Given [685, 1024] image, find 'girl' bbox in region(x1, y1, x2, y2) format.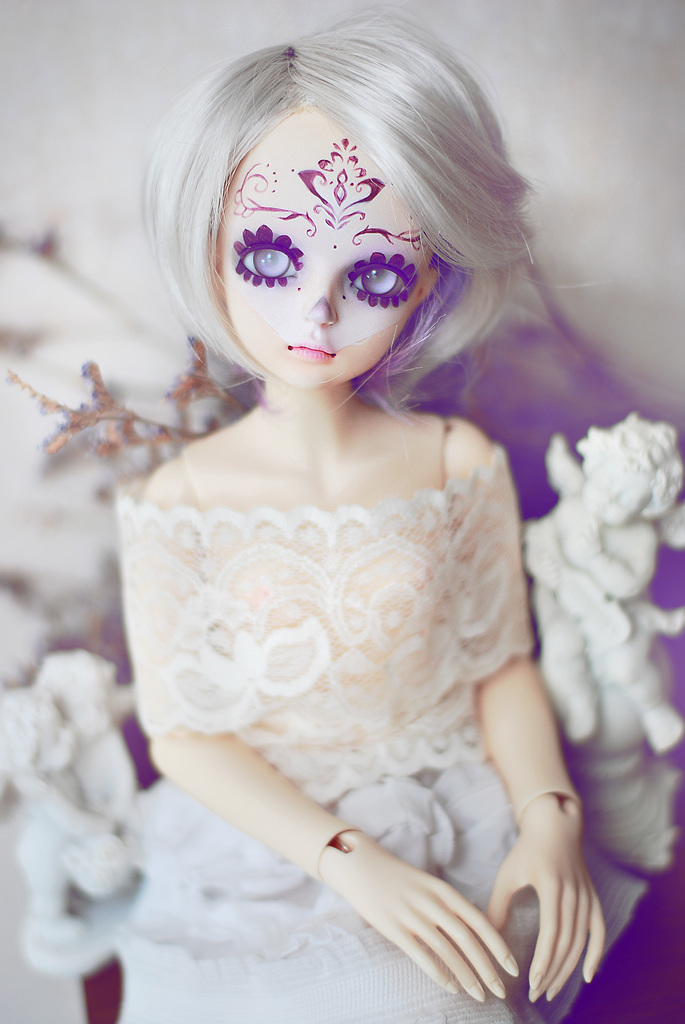
region(4, 6, 611, 1023).
